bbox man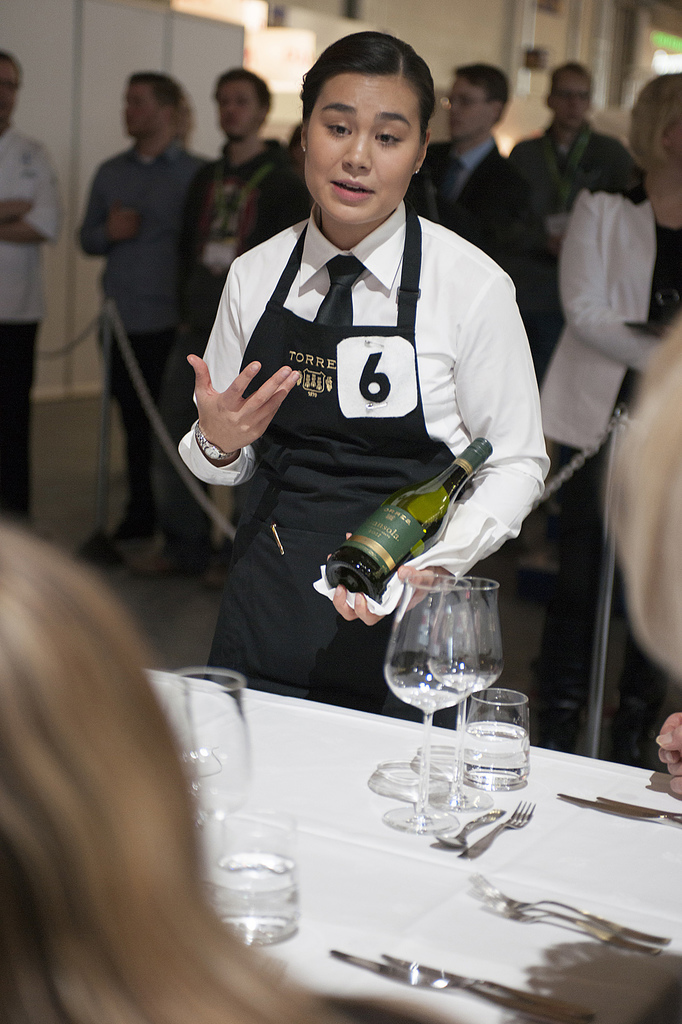
BBox(511, 64, 656, 230)
